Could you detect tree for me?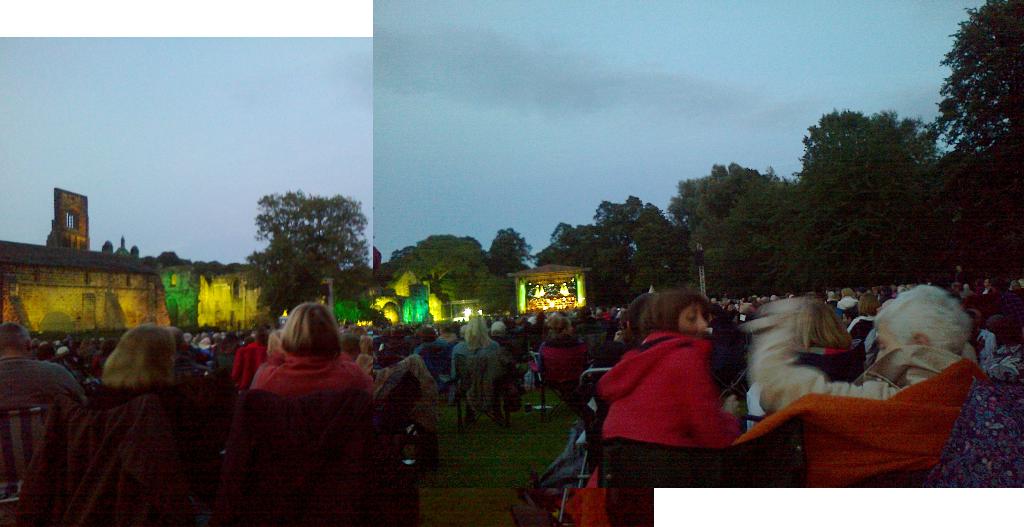
Detection result: (582, 187, 681, 290).
